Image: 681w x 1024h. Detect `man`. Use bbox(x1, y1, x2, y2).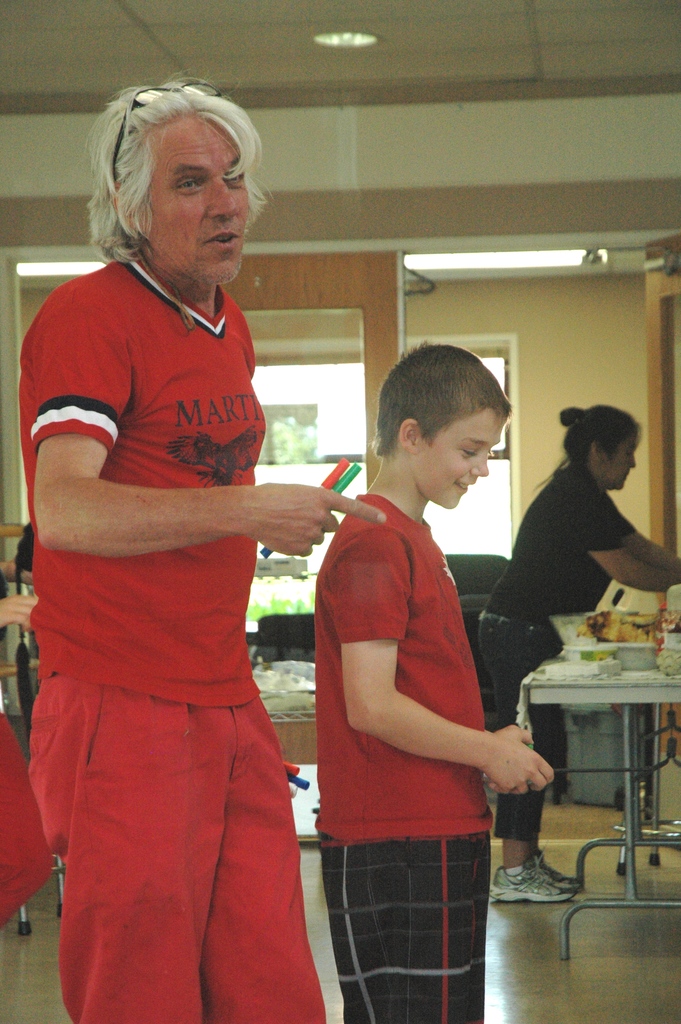
bbox(28, 63, 347, 1023).
